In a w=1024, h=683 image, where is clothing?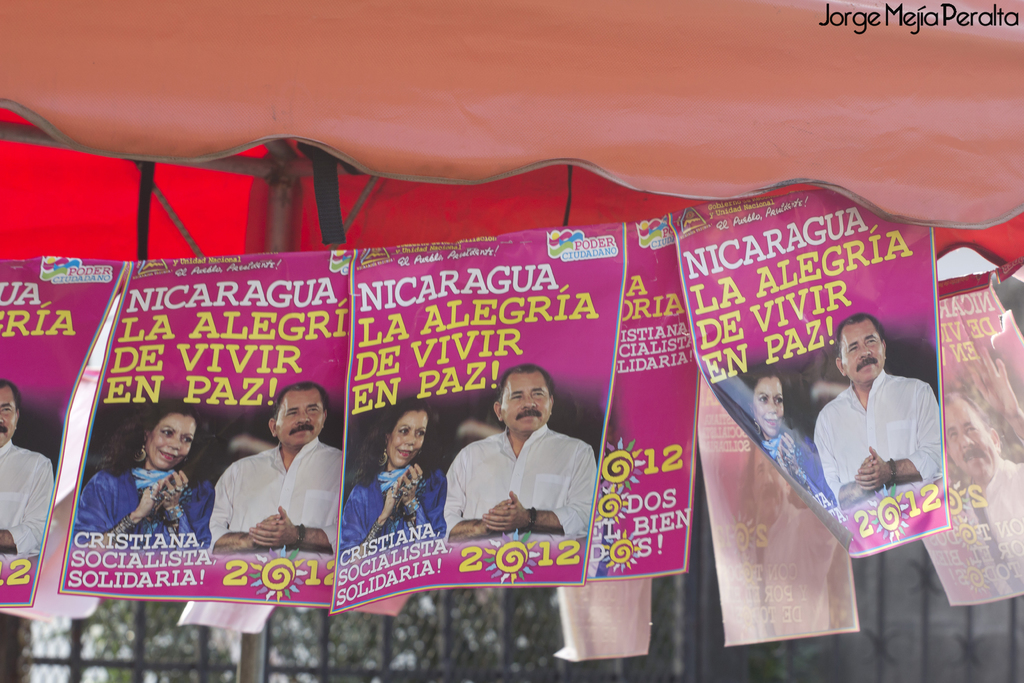
339 467 448 551.
